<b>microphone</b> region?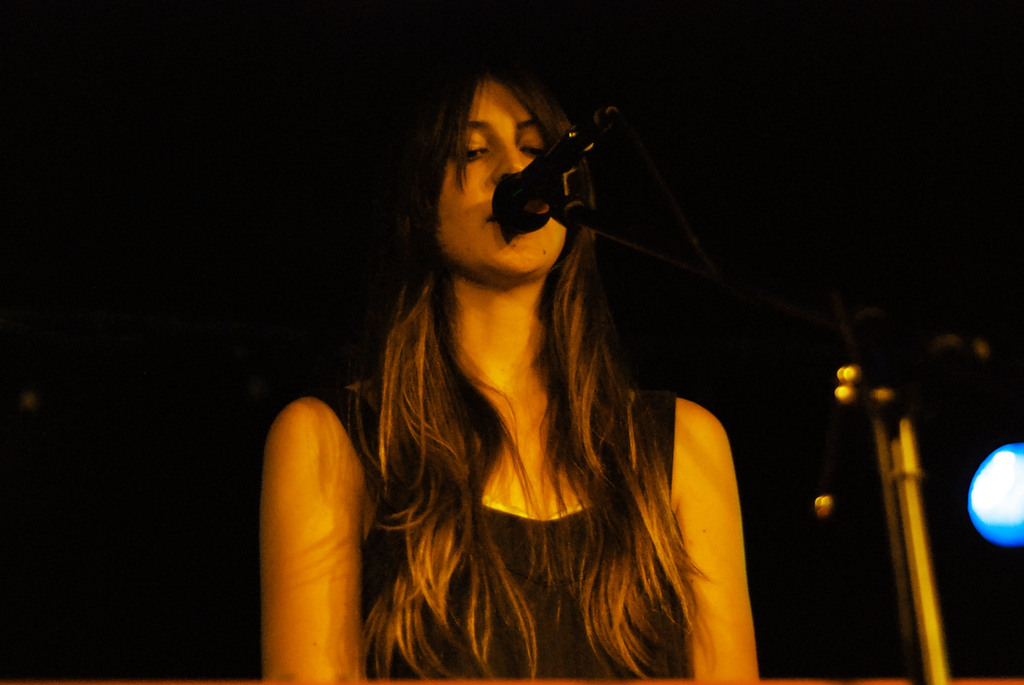
BBox(486, 125, 593, 233)
